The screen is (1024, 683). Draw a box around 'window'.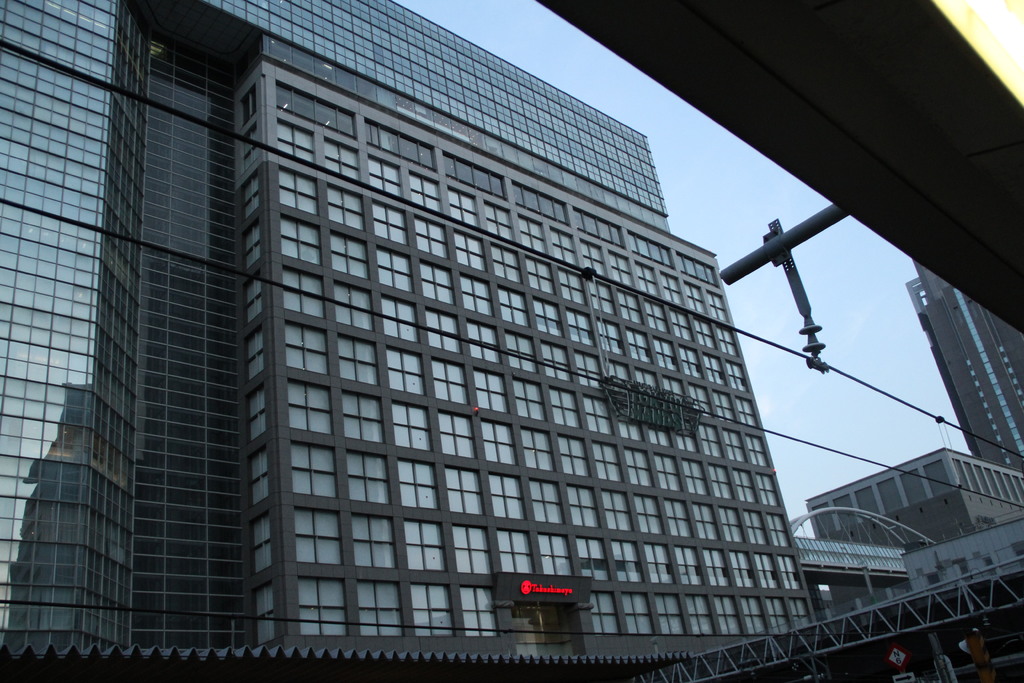
721:538:750:588.
